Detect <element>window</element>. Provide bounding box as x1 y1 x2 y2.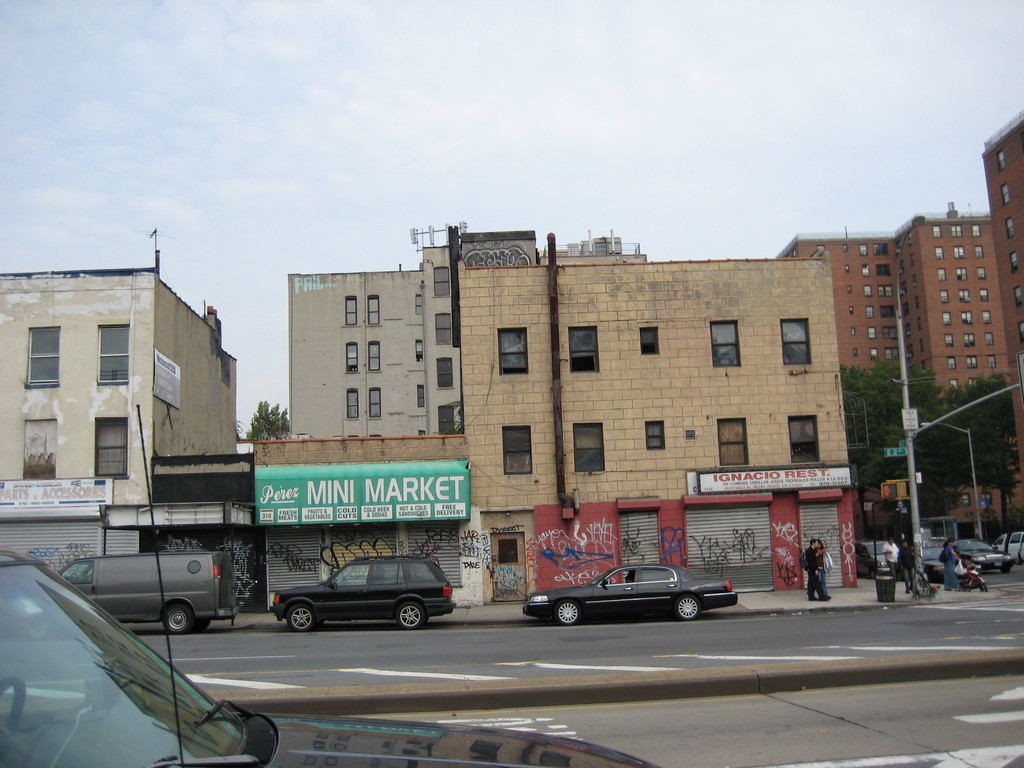
1012 286 1023 308.
